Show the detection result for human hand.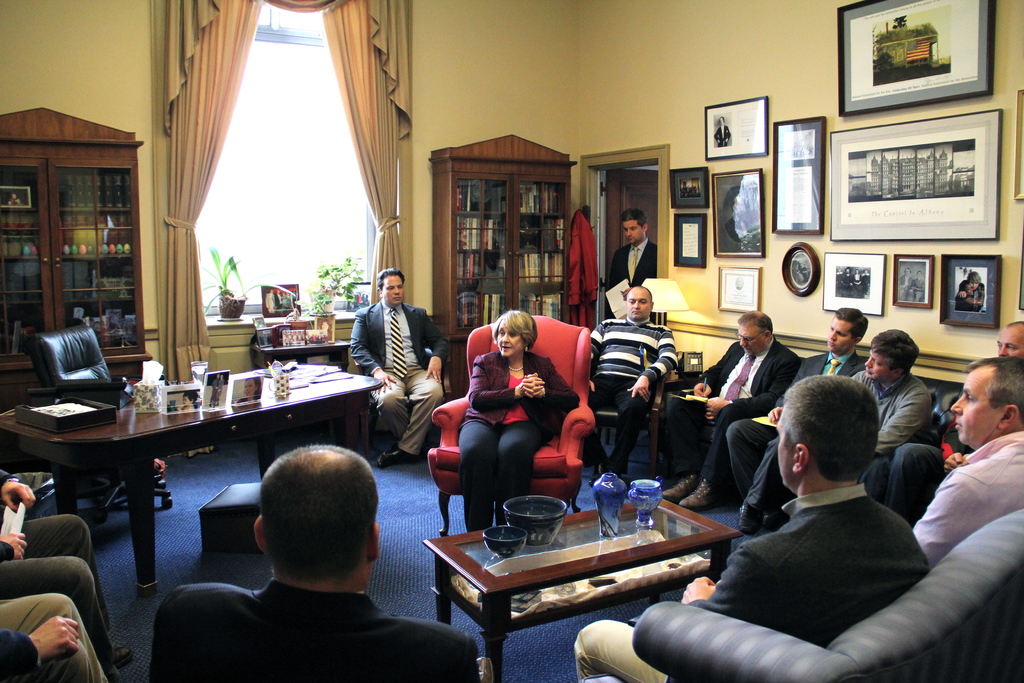
(374, 369, 399, 394).
